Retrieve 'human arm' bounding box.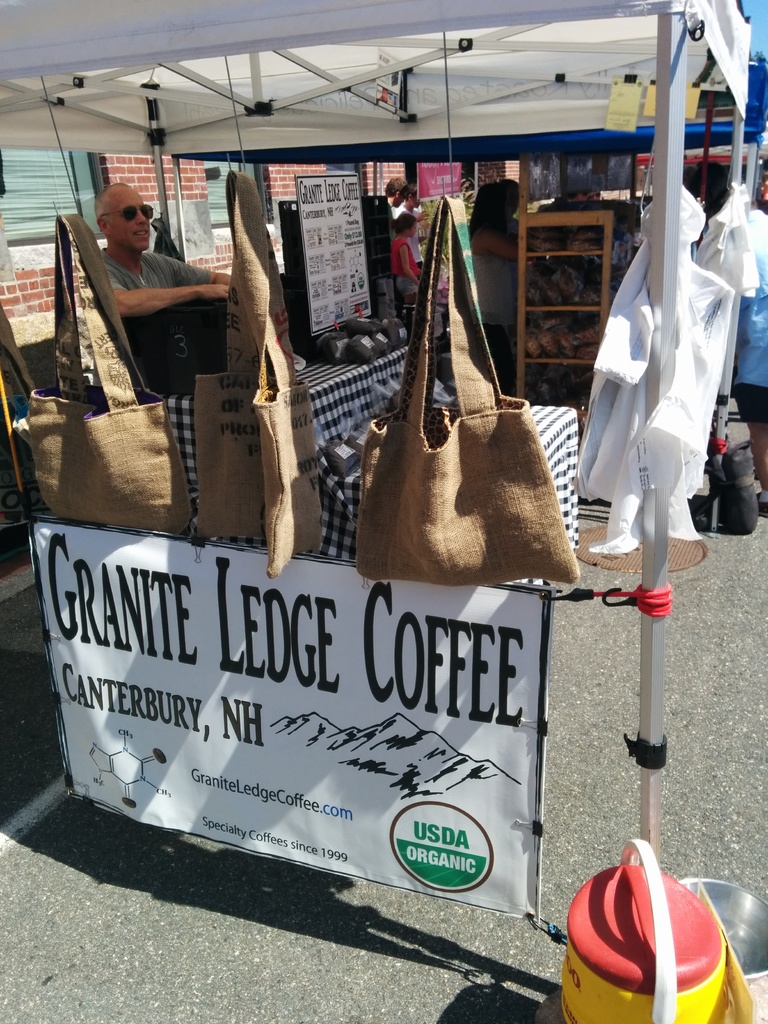
Bounding box: x1=97 y1=261 x2=232 y2=323.
